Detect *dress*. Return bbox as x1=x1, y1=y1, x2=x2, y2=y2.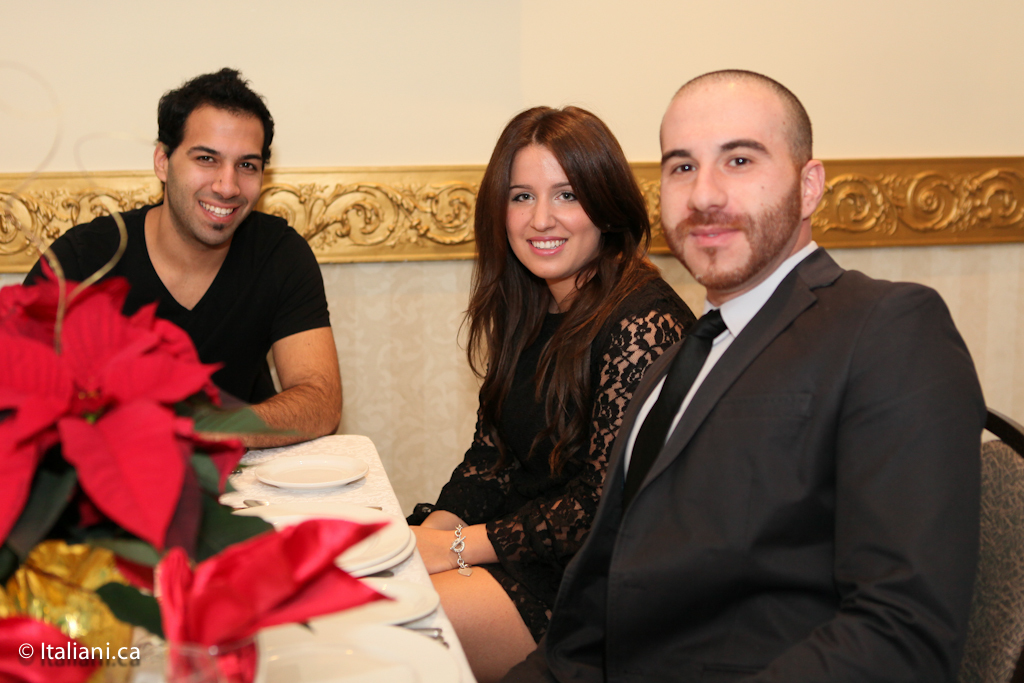
x1=402, y1=274, x2=702, y2=655.
